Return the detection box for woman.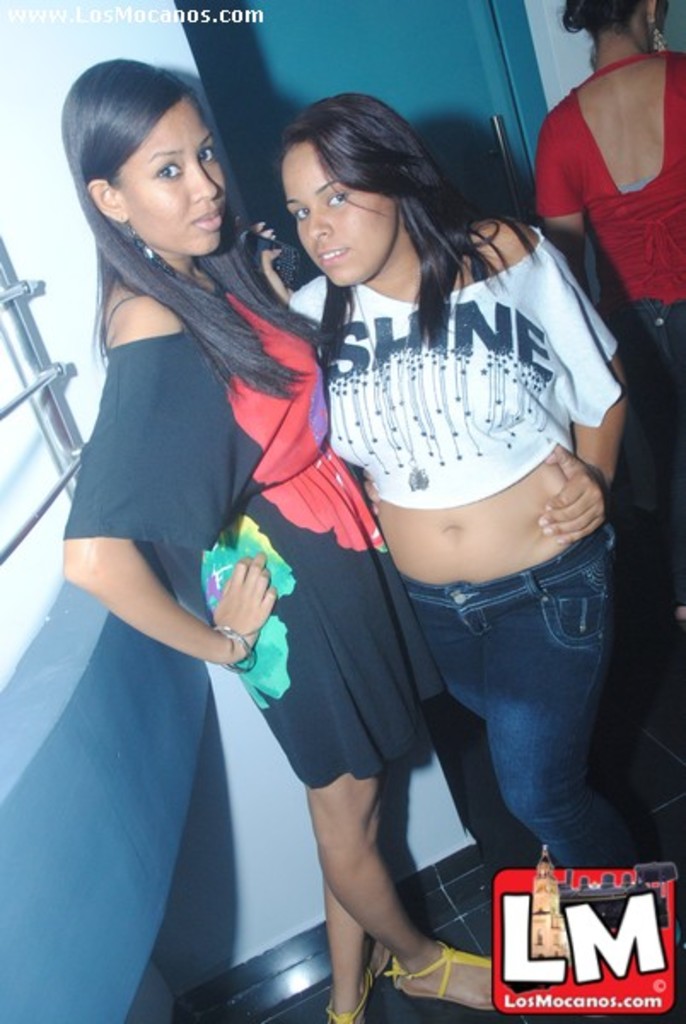
x1=280, y1=92, x2=628, y2=874.
